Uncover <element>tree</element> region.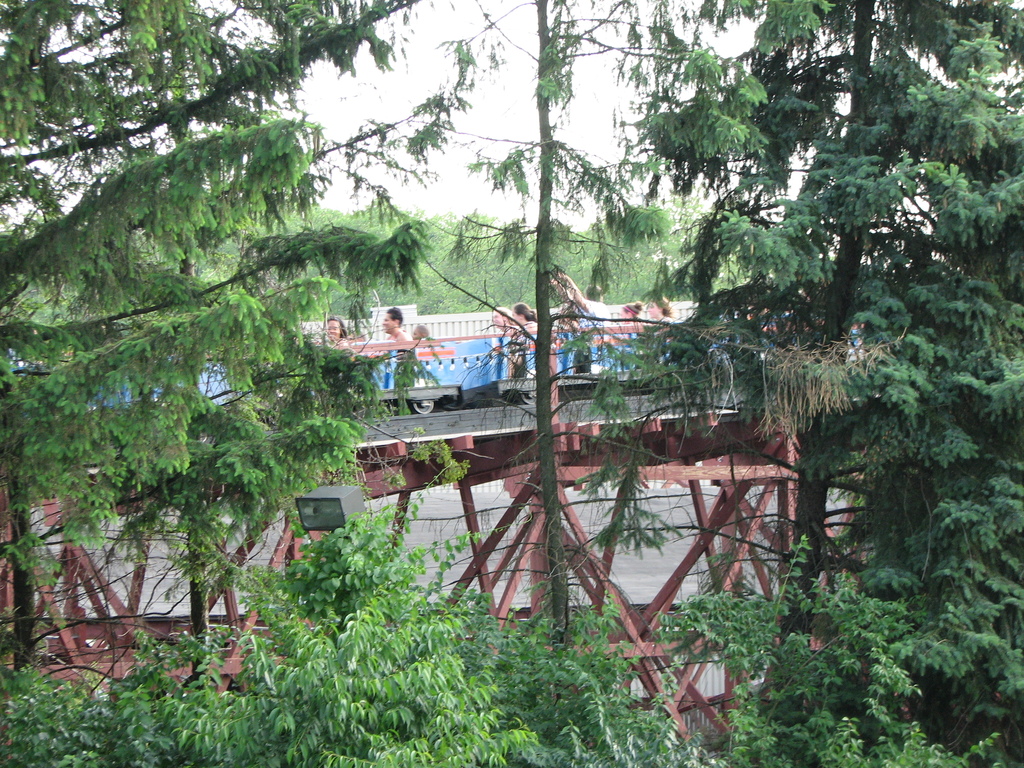
Uncovered: crop(0, 0, 431, 675).
